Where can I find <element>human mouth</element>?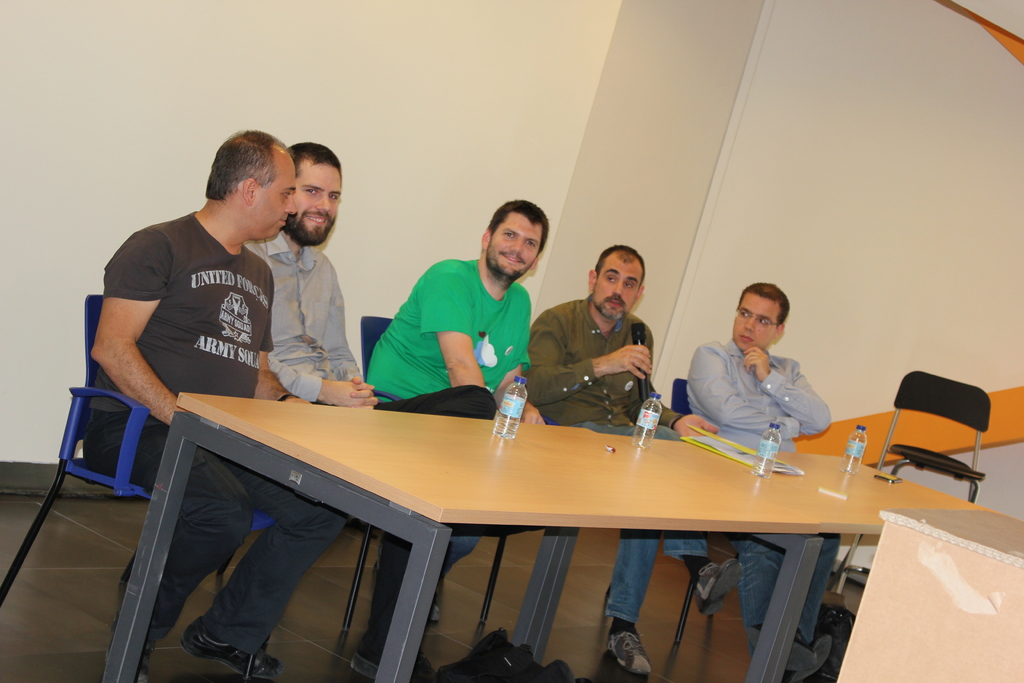
You can find it at x1=609 y1=300 x2=622 y2=305.
